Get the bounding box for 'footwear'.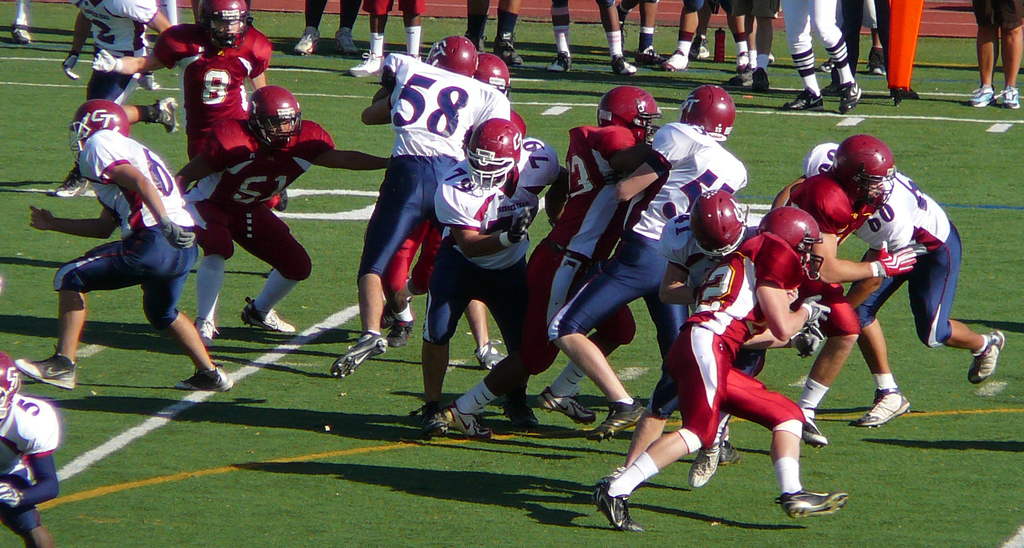
bbox=(422, 395, 452, 442).
